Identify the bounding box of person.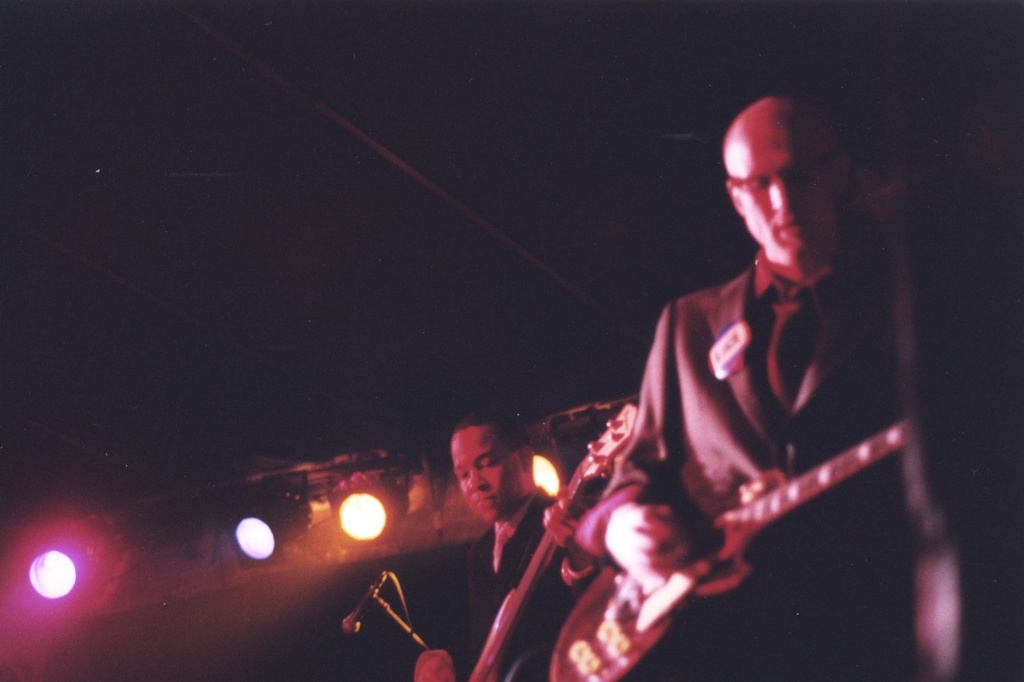
416,405,598,681.
